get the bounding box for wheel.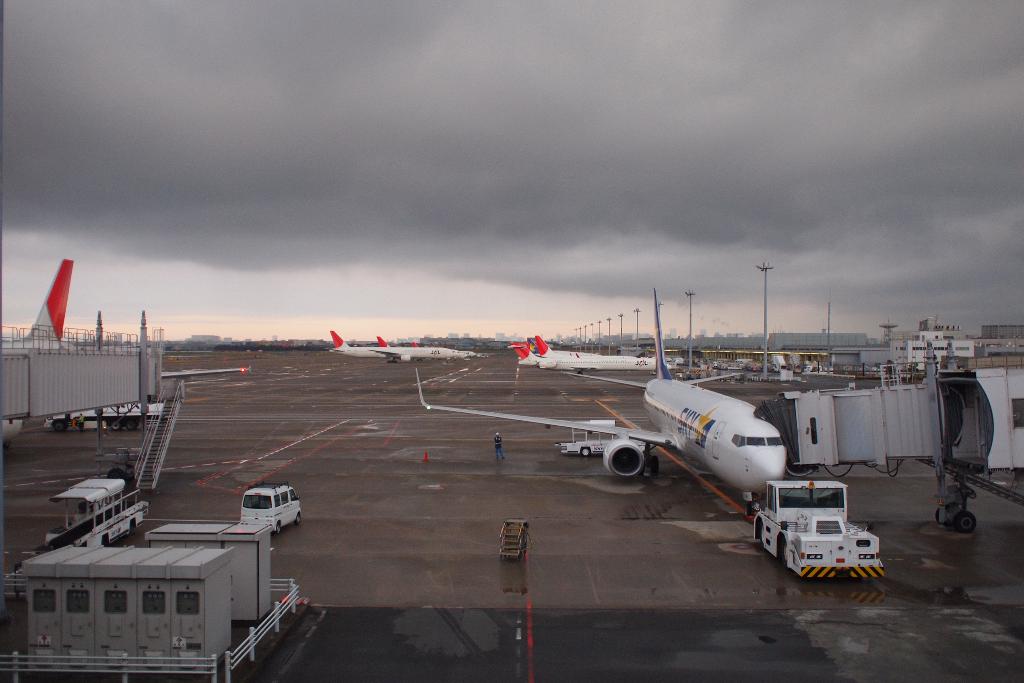
127:419:134:430.
